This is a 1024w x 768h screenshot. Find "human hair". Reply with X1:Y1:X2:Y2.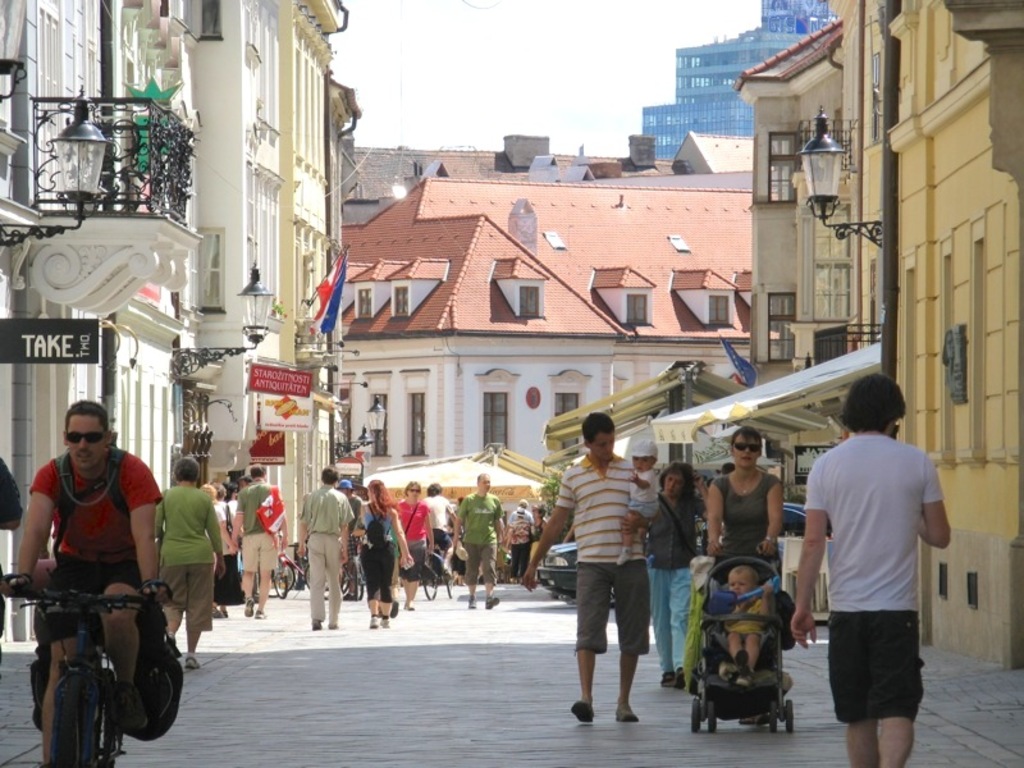
581:411:616:444.
